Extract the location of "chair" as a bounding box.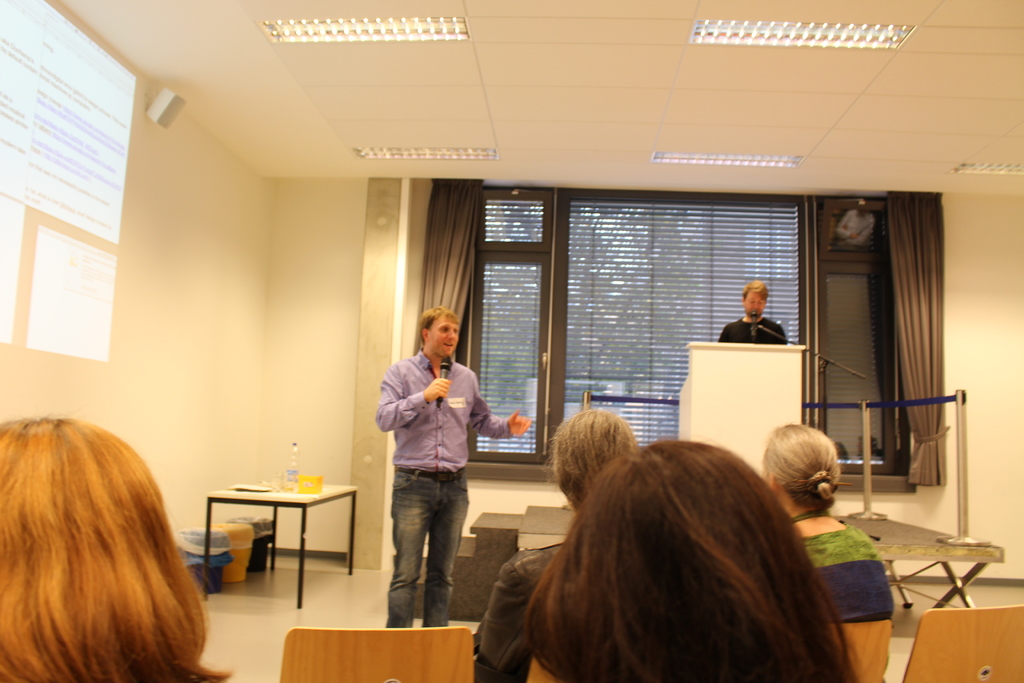
left=529, top=654, right=564, bottom=682.
